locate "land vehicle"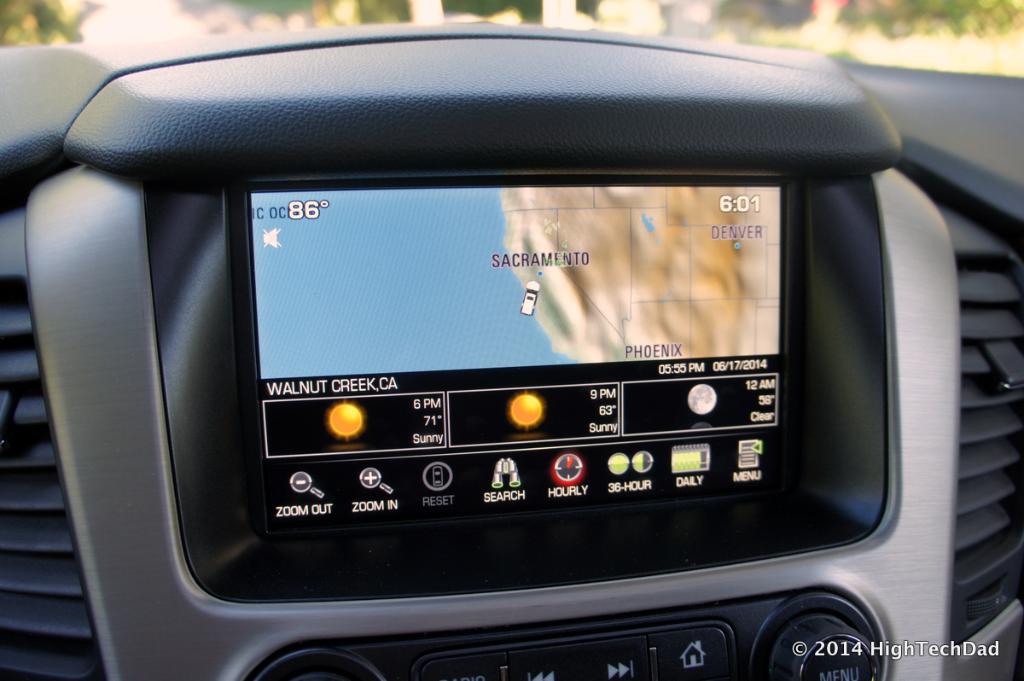
<region>0, 0, 1023, 680</region>
